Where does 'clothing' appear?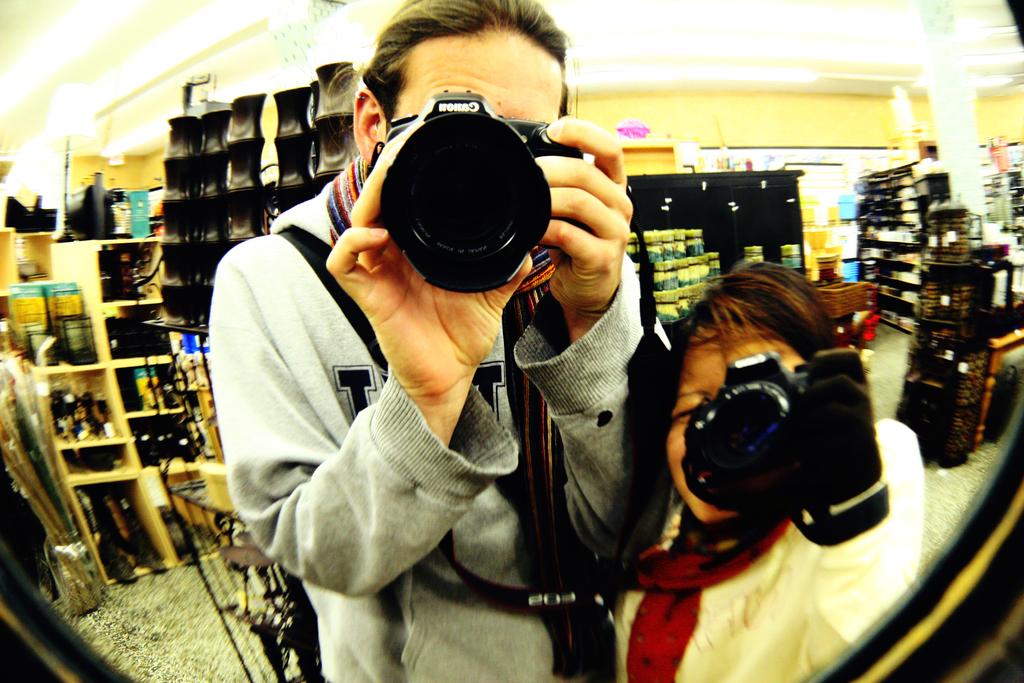
Appears at <box>206,86,667,682</box>.
